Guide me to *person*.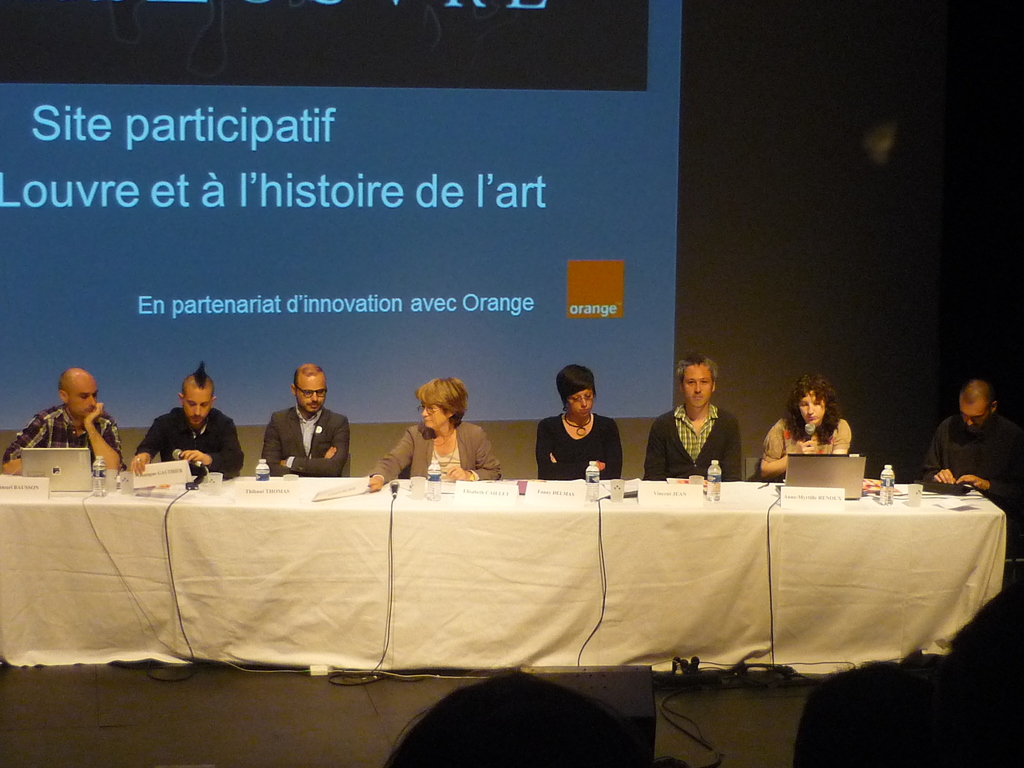
Guidance: (643, 350, 739, 481).
